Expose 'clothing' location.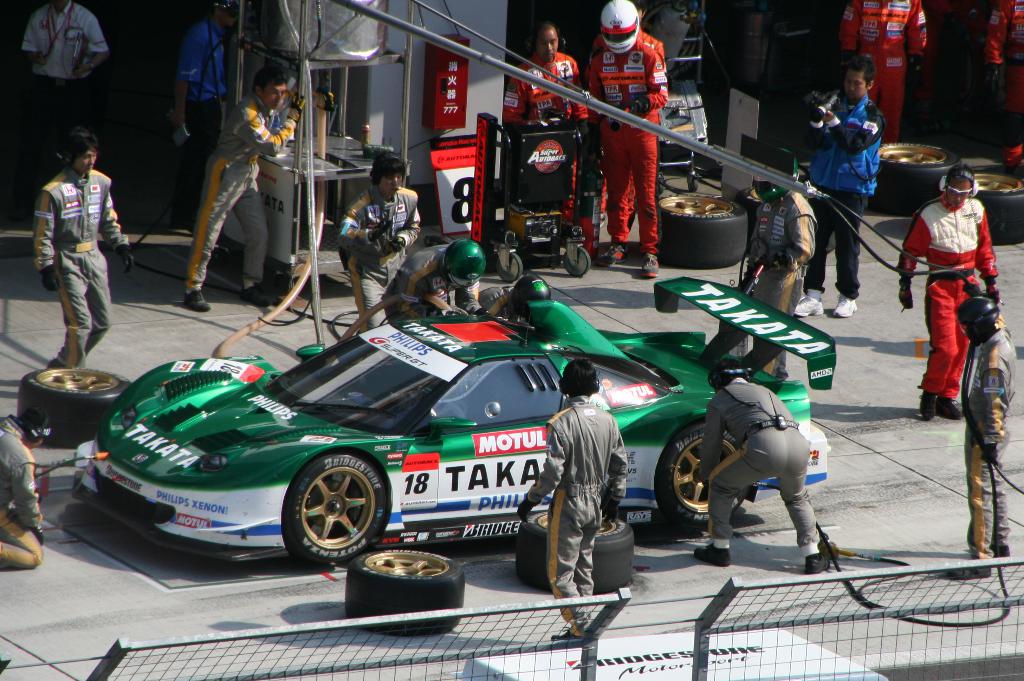
Exposed at detection(921, 153, 1004, 425).
